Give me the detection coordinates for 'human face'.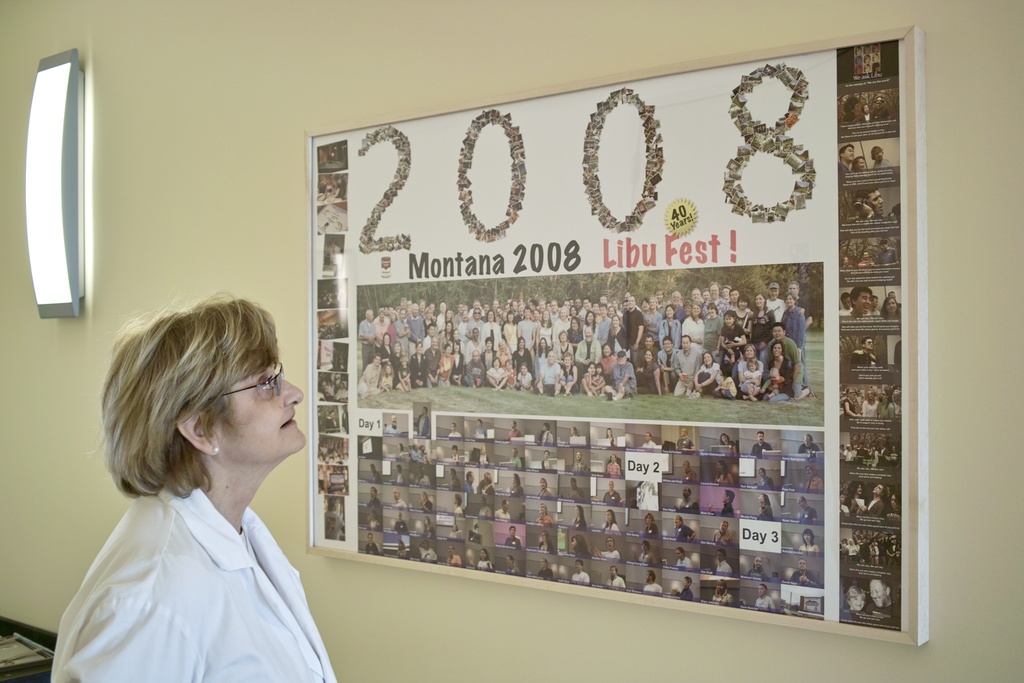
<box>842,144,856,163</box>.
